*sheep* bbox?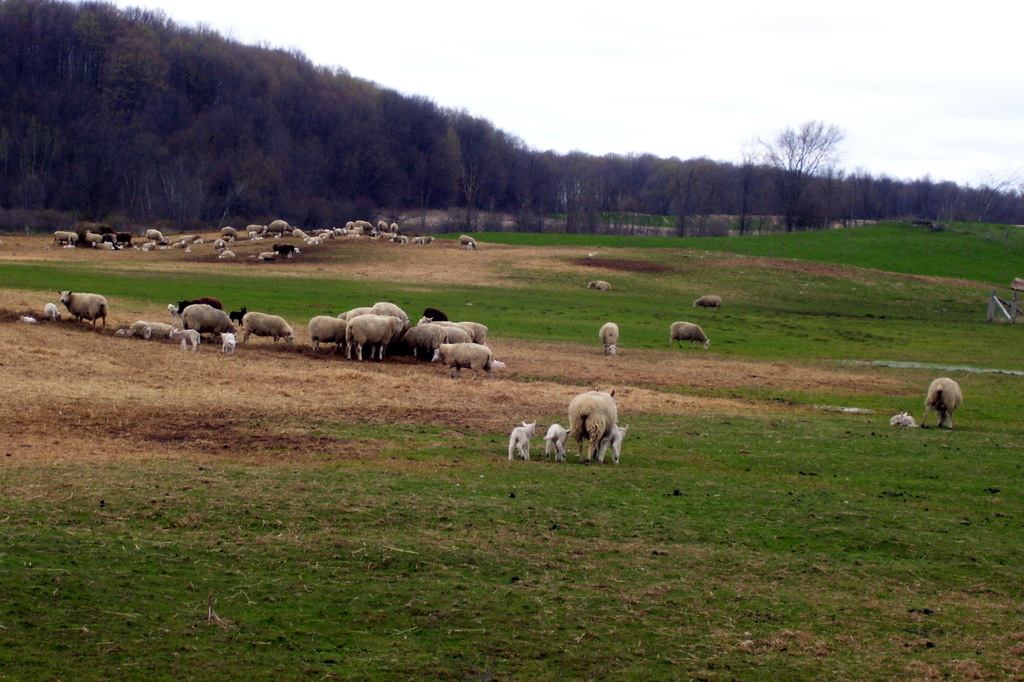
detection(668, 320, 713, 350)
